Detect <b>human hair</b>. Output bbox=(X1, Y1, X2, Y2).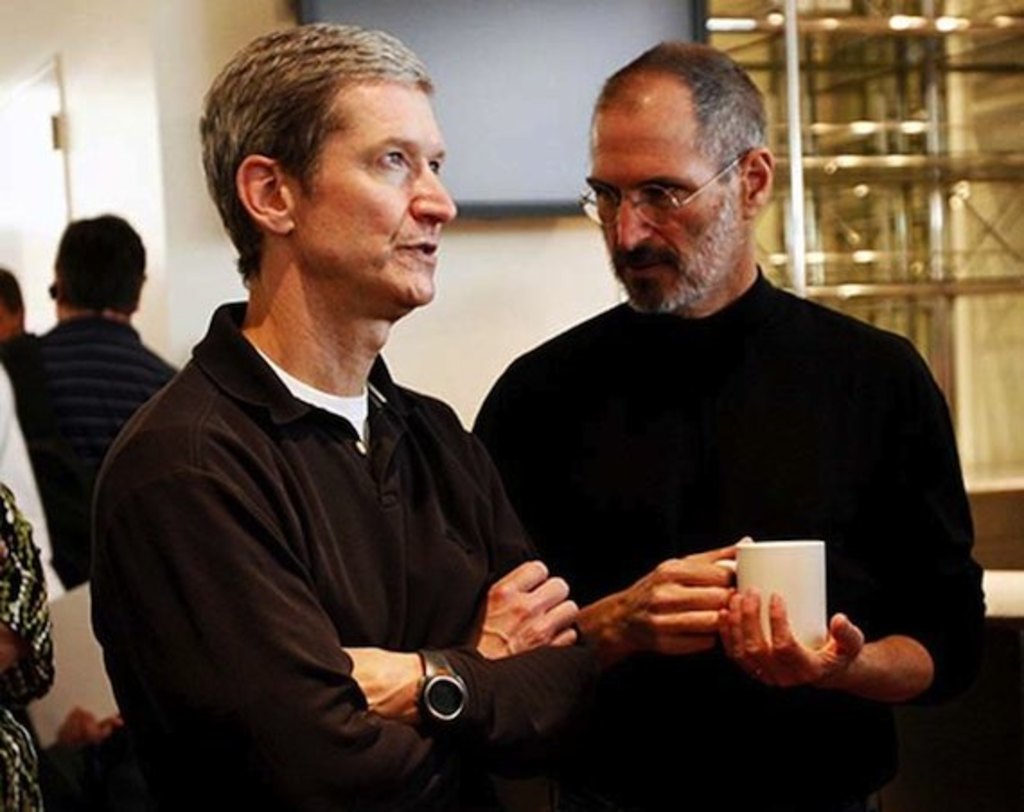
bbox=(0, 266, 23, 320).
